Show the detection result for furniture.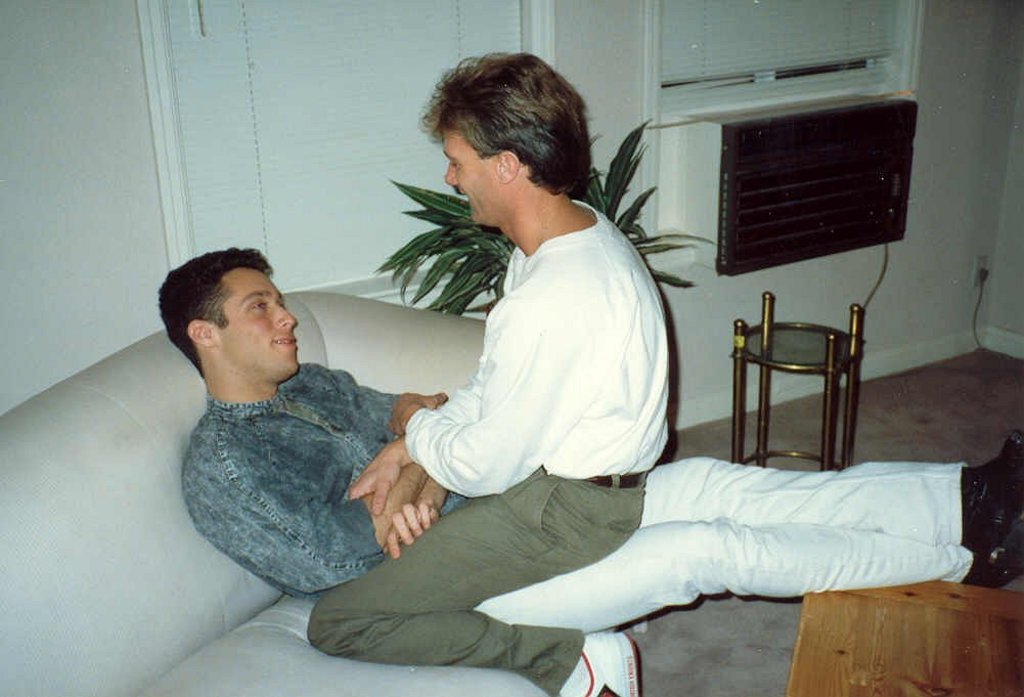
730,290,860,471.
